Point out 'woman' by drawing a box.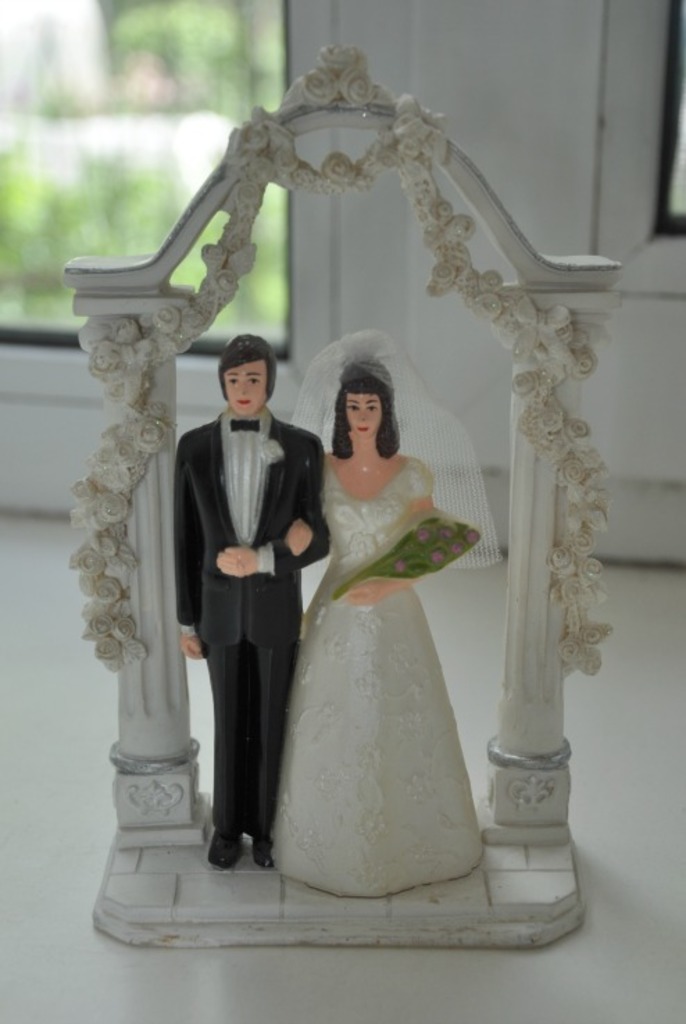
253/321/499/886.
